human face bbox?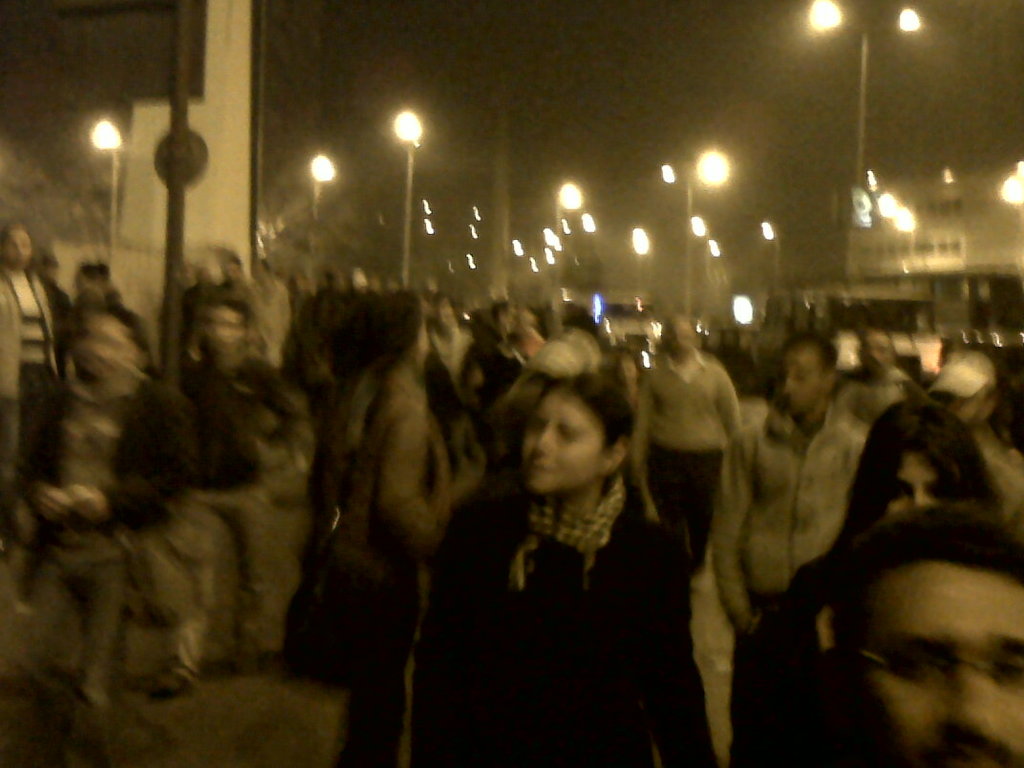
[846,574,1023,767]
